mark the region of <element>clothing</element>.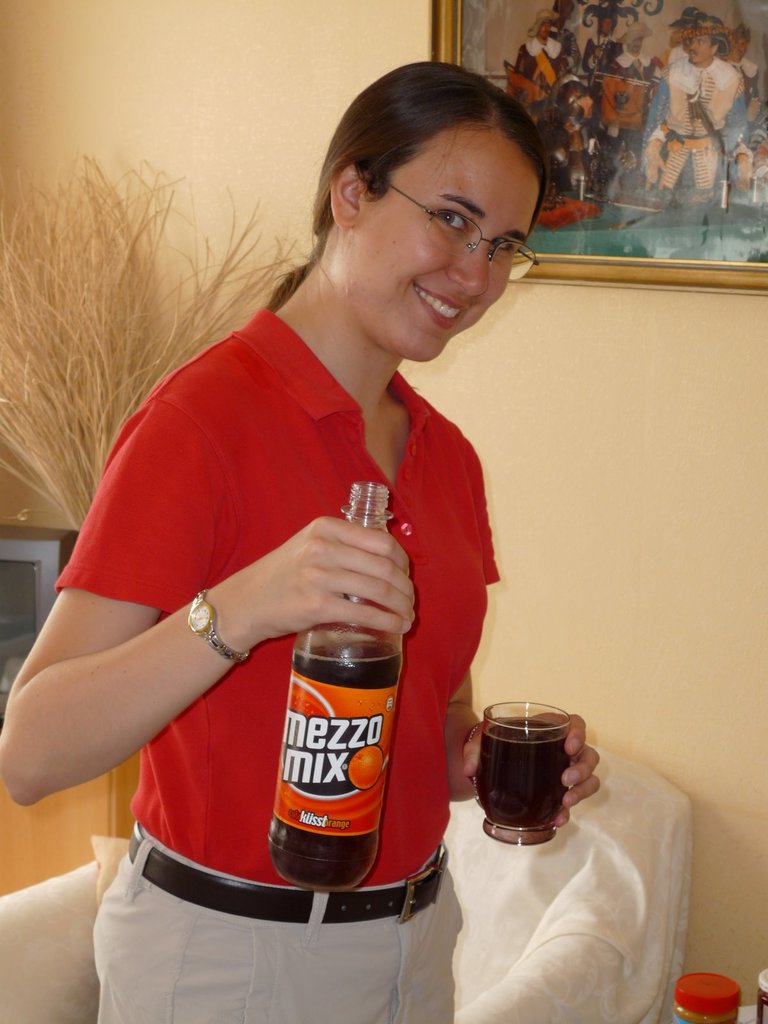
Region: [636, 56, 746, 216].
